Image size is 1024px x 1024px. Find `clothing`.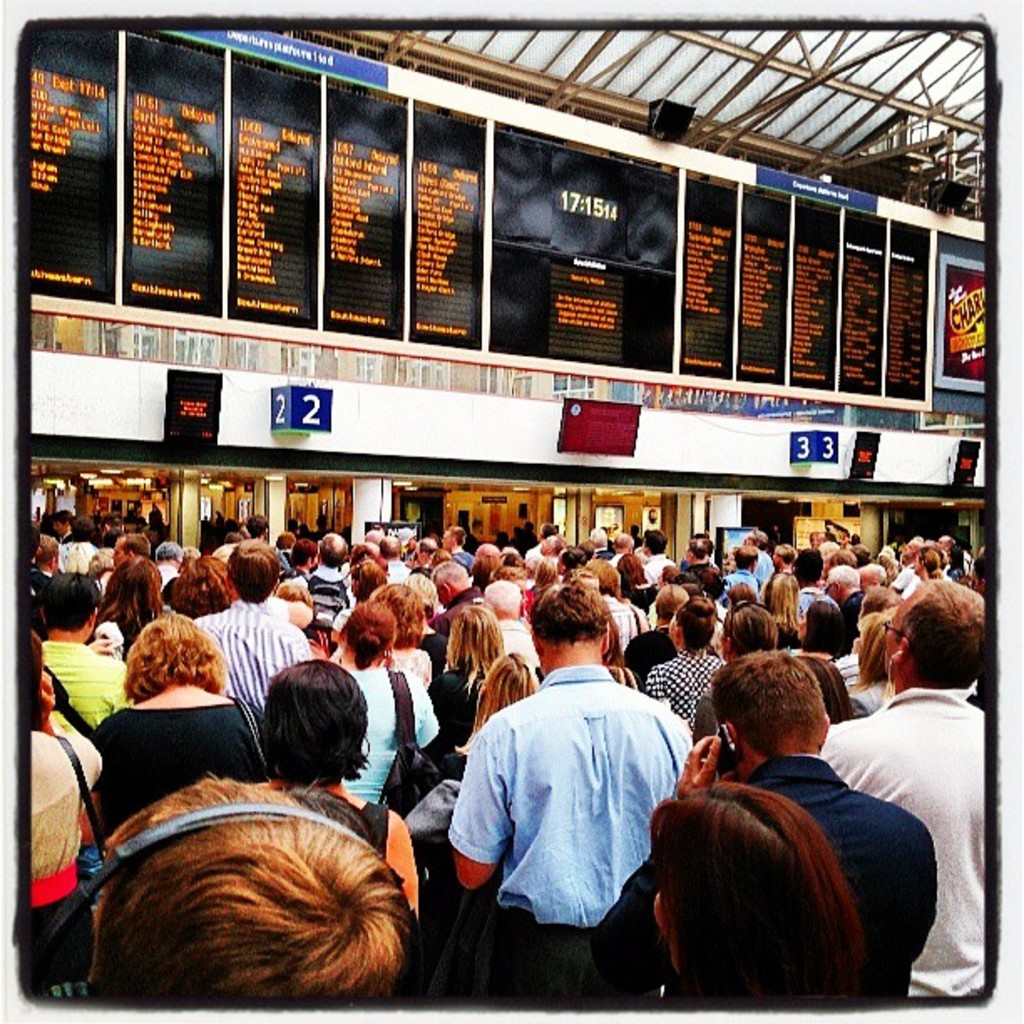
{"x1": 818, "y1": 683, "x2": 991, "y2": 992}.
